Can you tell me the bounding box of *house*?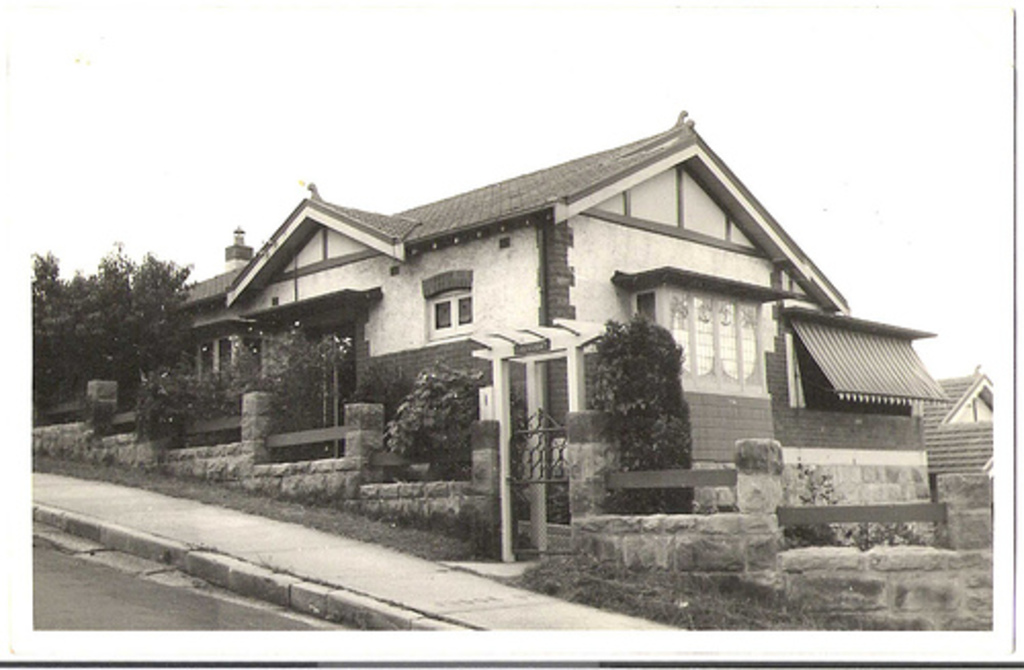
[922, 361, 997, 473].
